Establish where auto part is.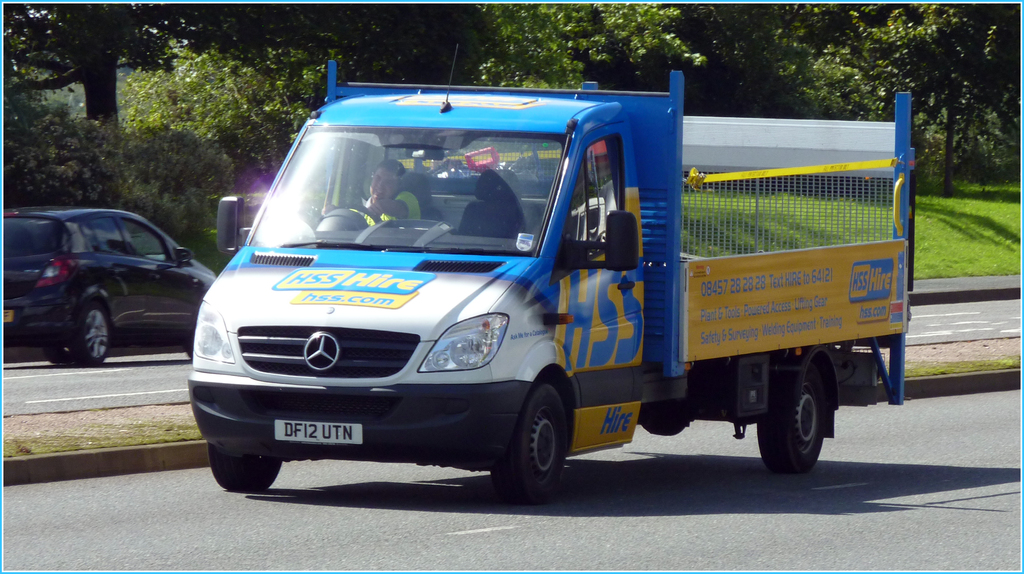
Established at (x1=562, y1=136, x2=632, y2=263).
